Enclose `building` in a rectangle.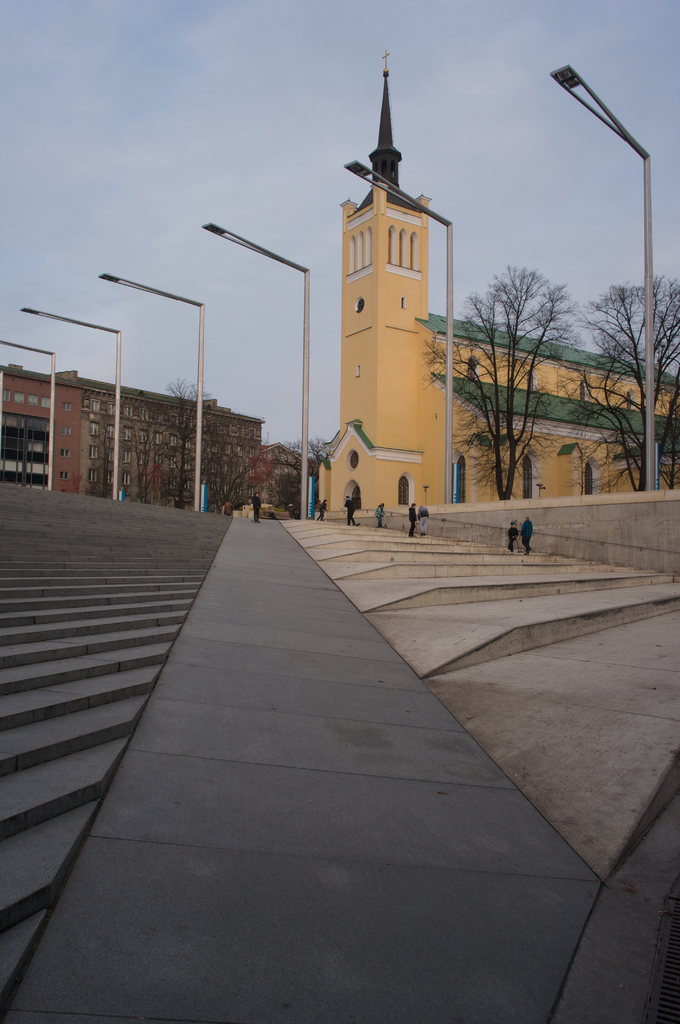
(79,381,265,513).
